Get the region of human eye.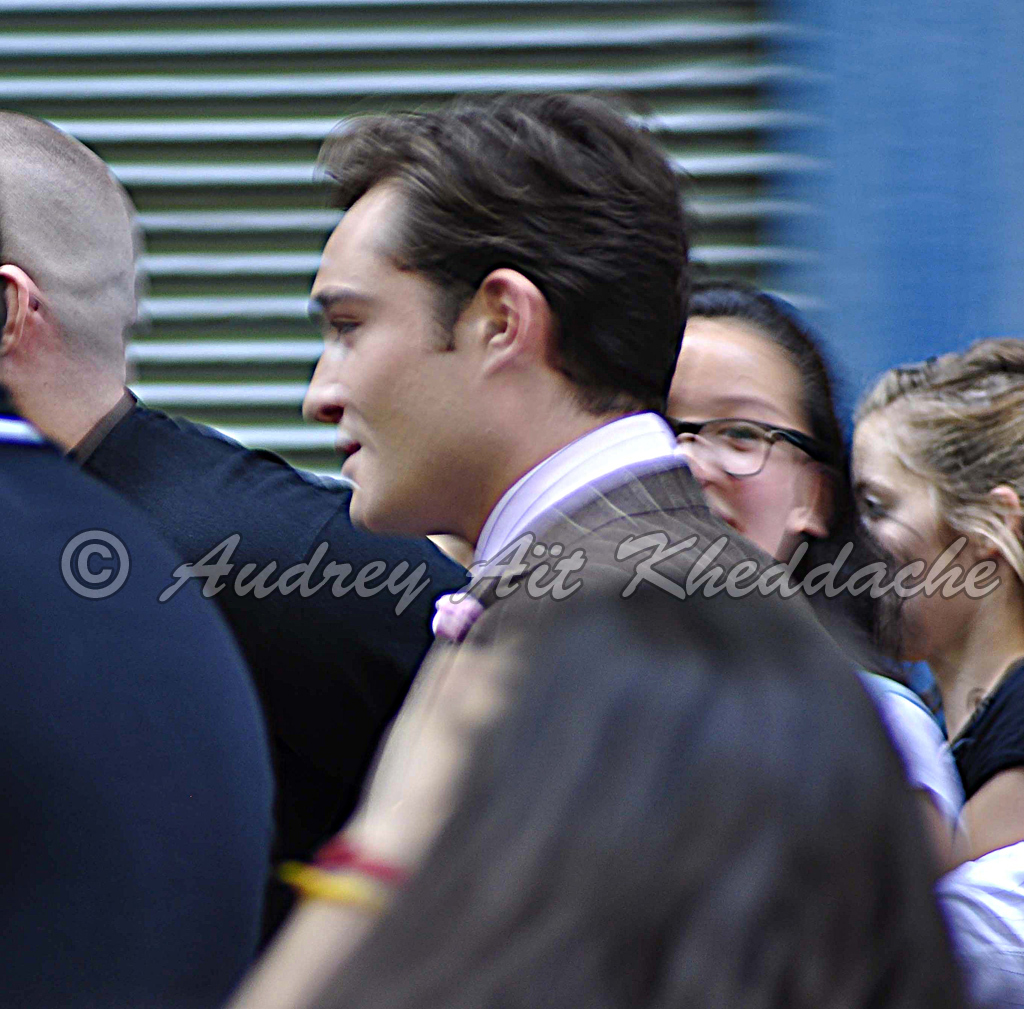
x1=718 y1=420 x2=772 y2=455.
